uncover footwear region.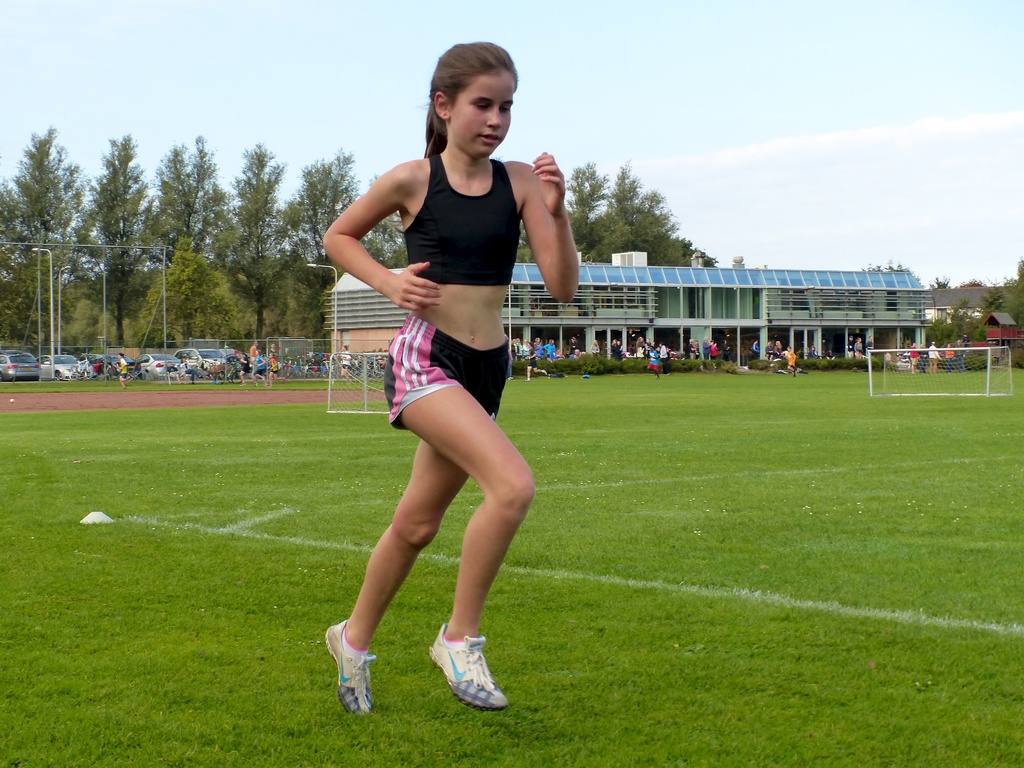
Uncovered: 241,381,244,384.
